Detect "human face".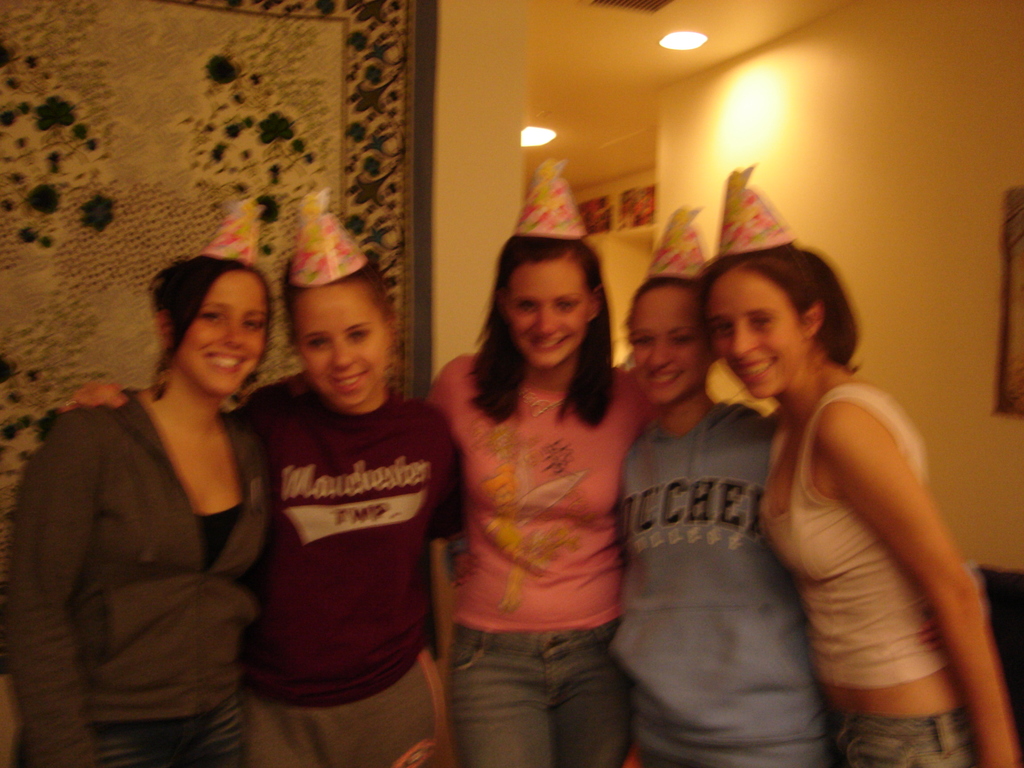
Detected at BBox(296, 285, 386, 405).
